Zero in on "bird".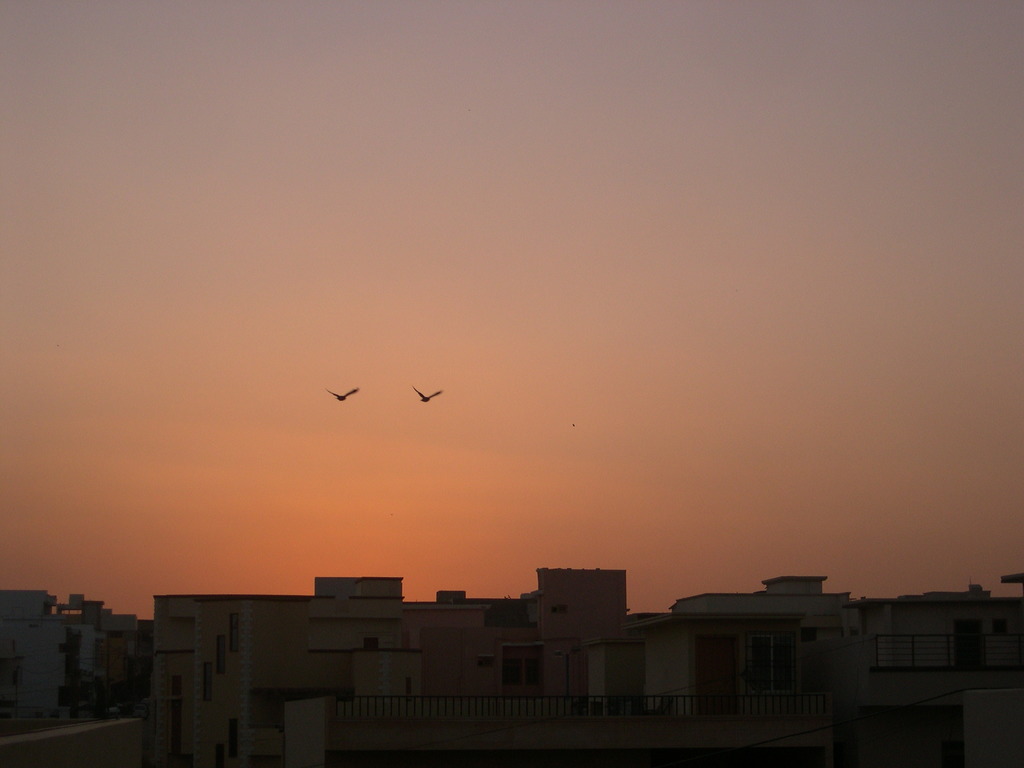
Zeroed in: x1=407 y1=381 x2=445 y2=409.
